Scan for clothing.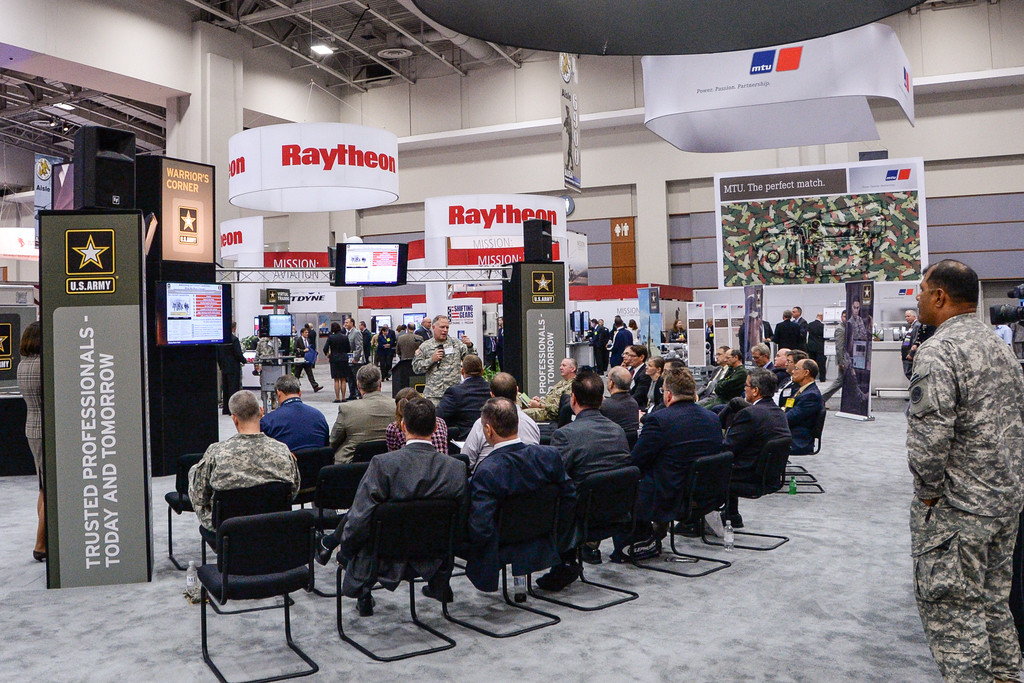
Scan result: (left=584, top=322, right=605, bottom=368).
